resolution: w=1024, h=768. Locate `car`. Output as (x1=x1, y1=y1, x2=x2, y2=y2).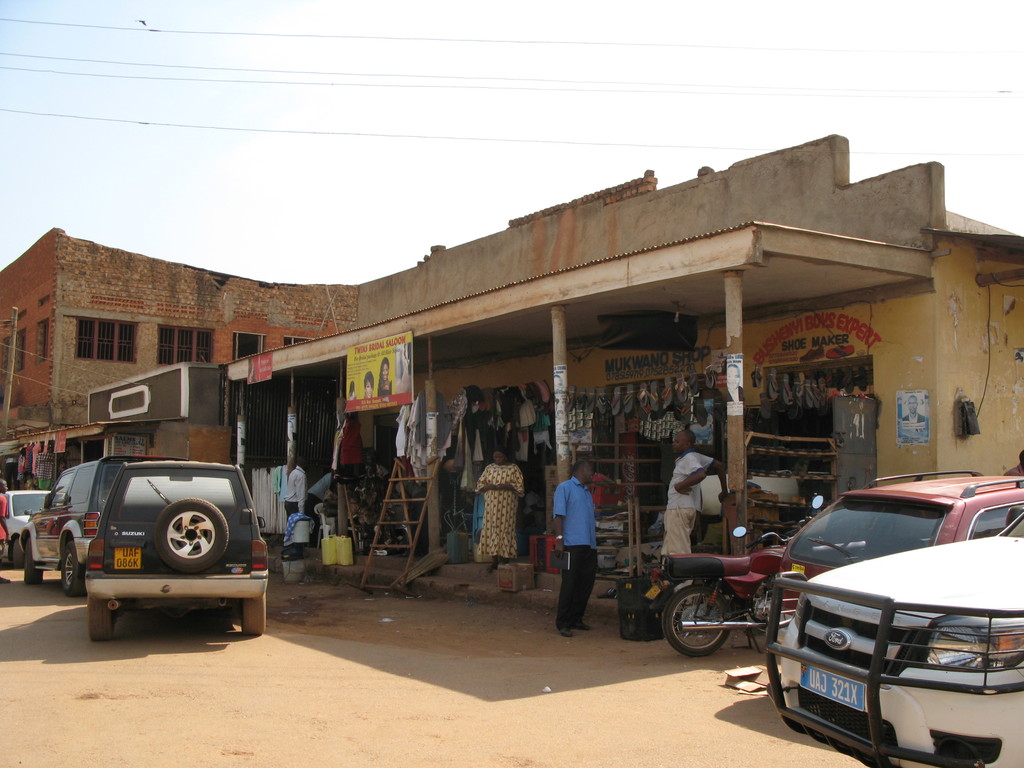
(x1=87, y1=459, x2=269, y2=648).
